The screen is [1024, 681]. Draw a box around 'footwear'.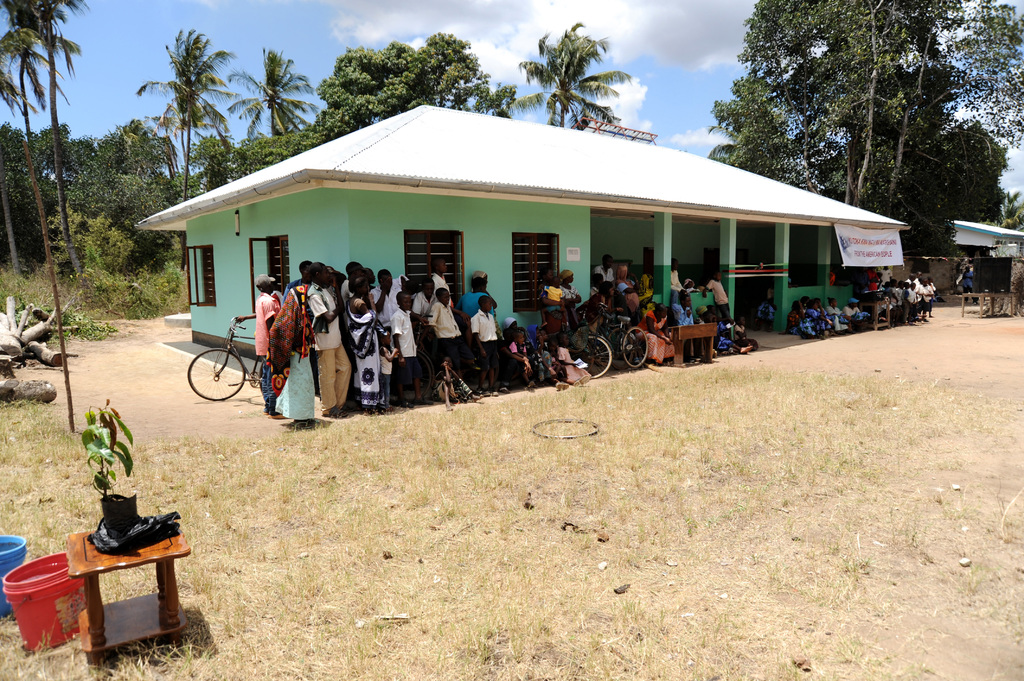
[x1=262, y1=412, x2=285, y2=418].
